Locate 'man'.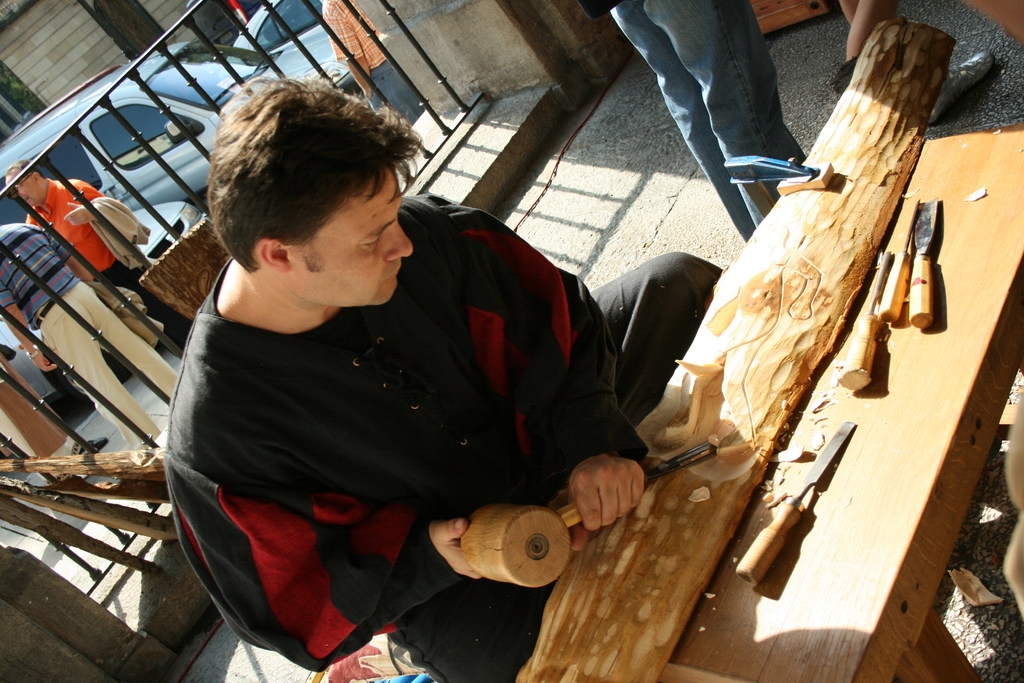
Bounding box: BBox(0, 158, 198, 352).
